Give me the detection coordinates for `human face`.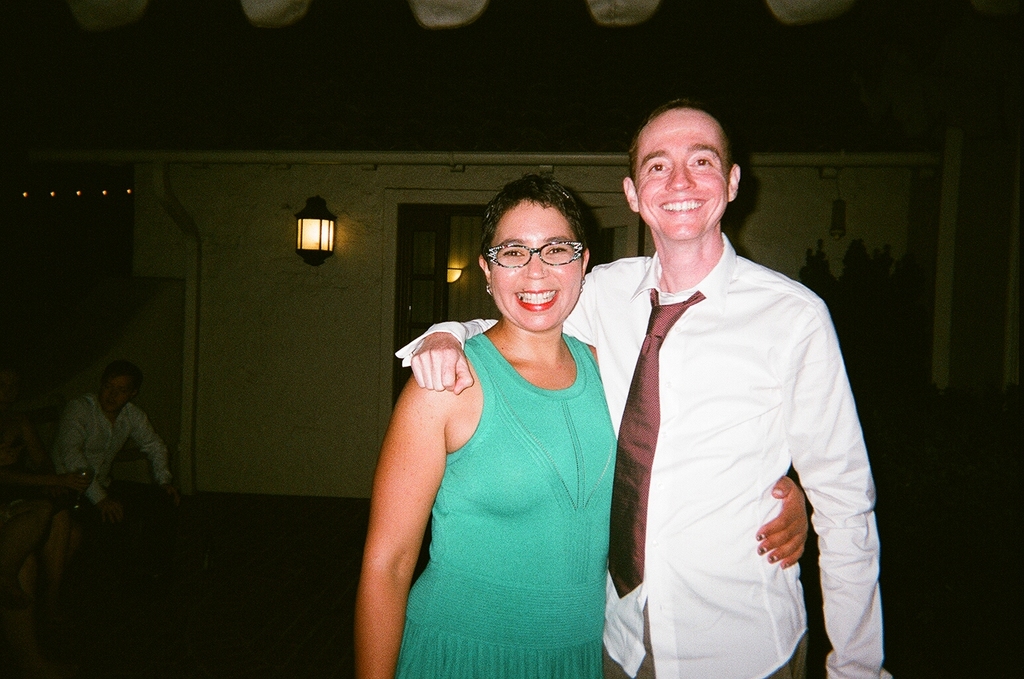
<region>632, 110, 730, 239</region>.
